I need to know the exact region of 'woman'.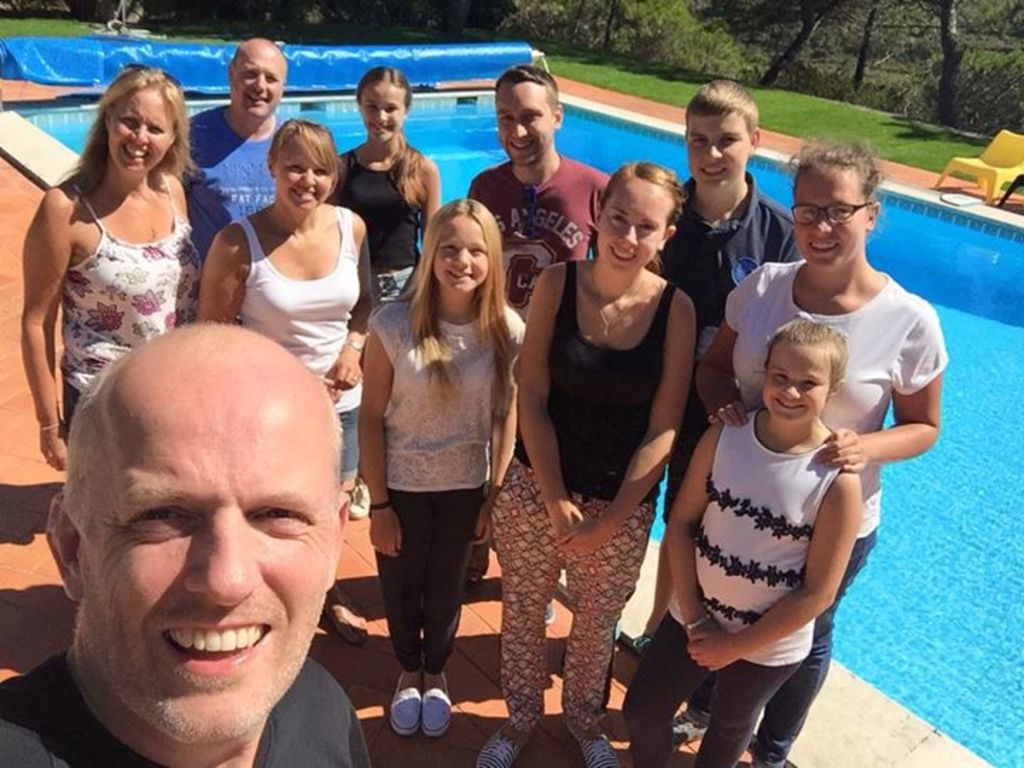
Region: [left=697, top=135, right=953, bottom=767].
